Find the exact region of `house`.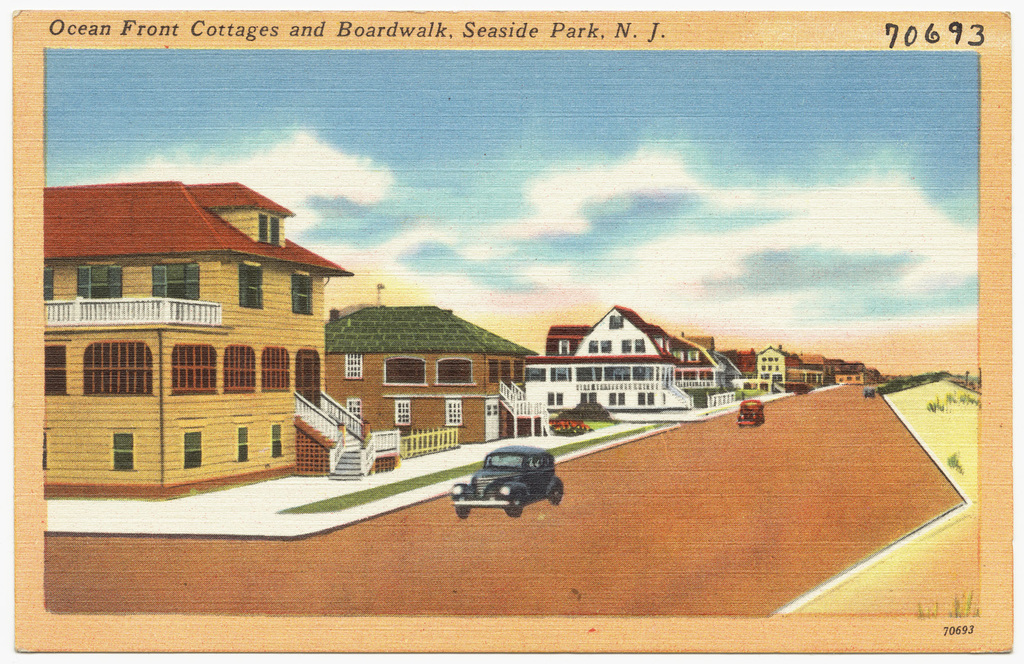
Exact region: (left=488, top=290, right=719, bottom=418).
